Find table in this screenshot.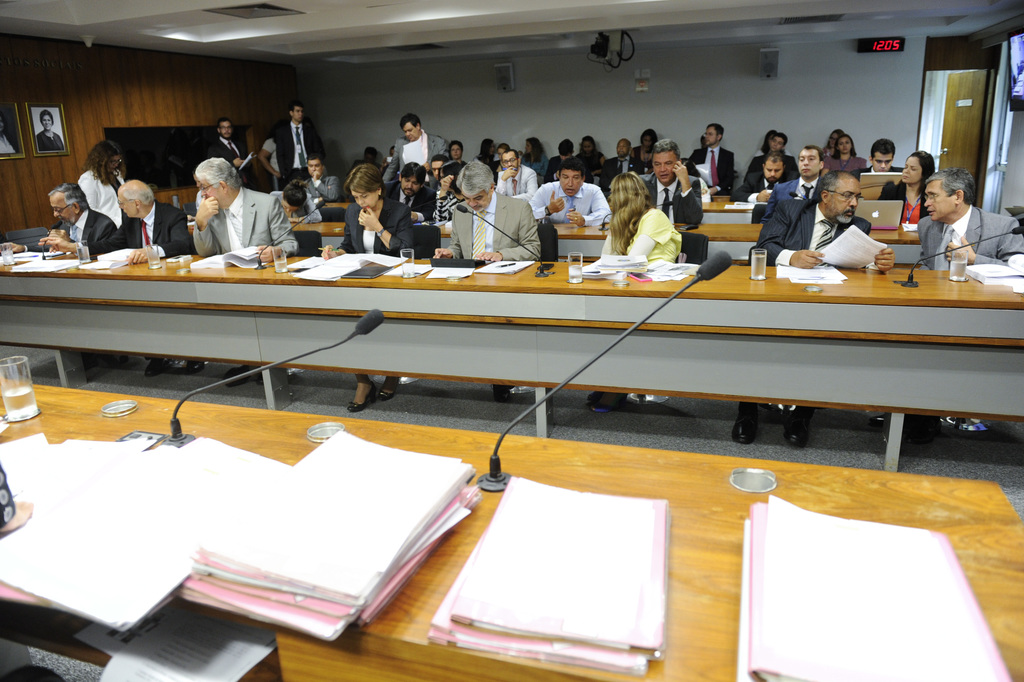
The bounding box for table is [0,363,1023,681].
